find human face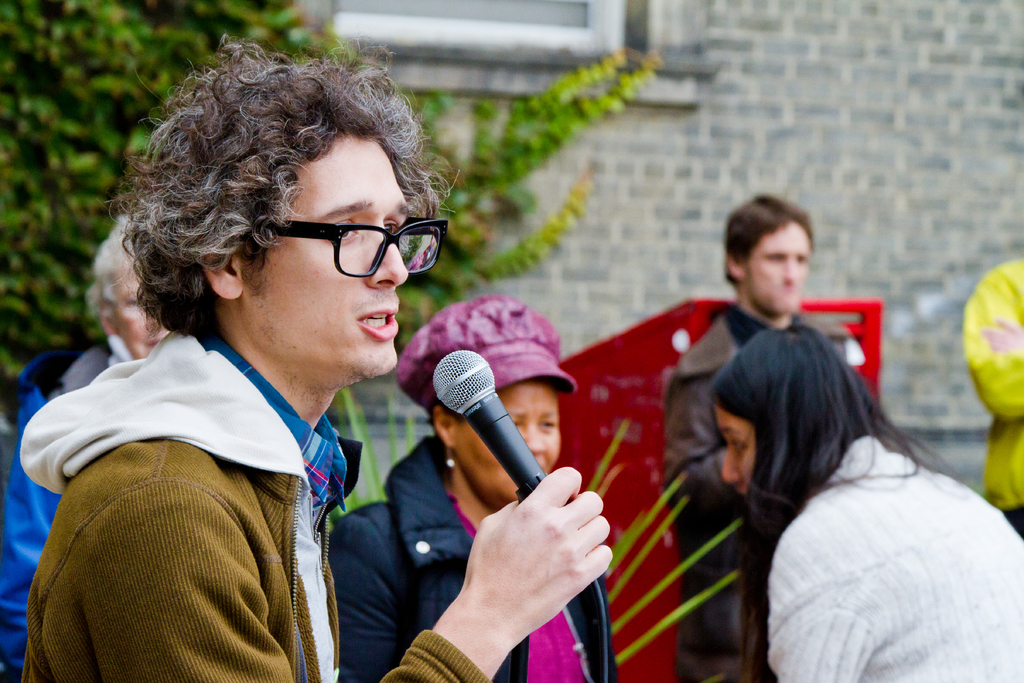
pyautogui.locateOnScreen(456, 377, 563, 508)
